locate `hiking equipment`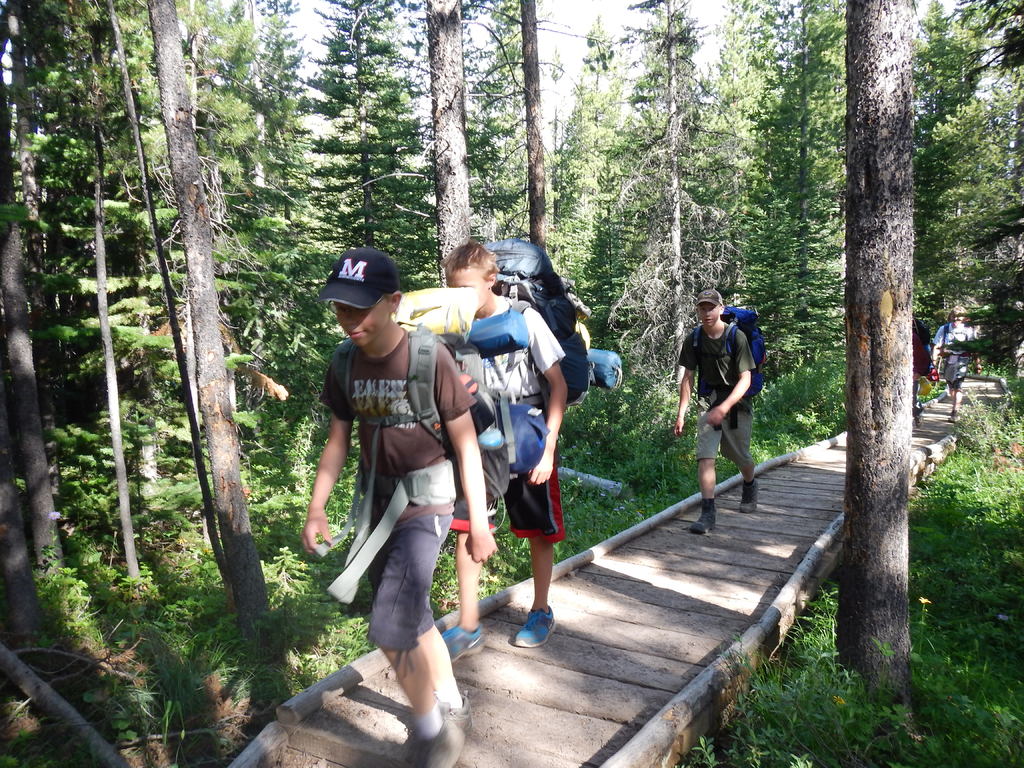
691 503 711 531
